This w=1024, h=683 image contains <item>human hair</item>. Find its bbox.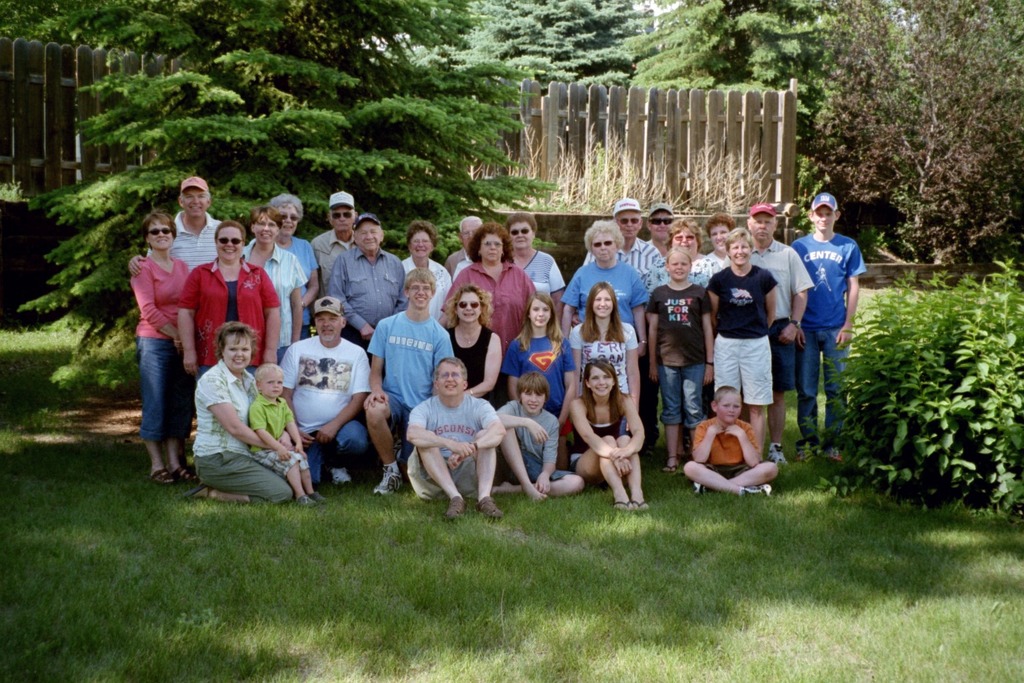
(250, 201, 282, 224).
